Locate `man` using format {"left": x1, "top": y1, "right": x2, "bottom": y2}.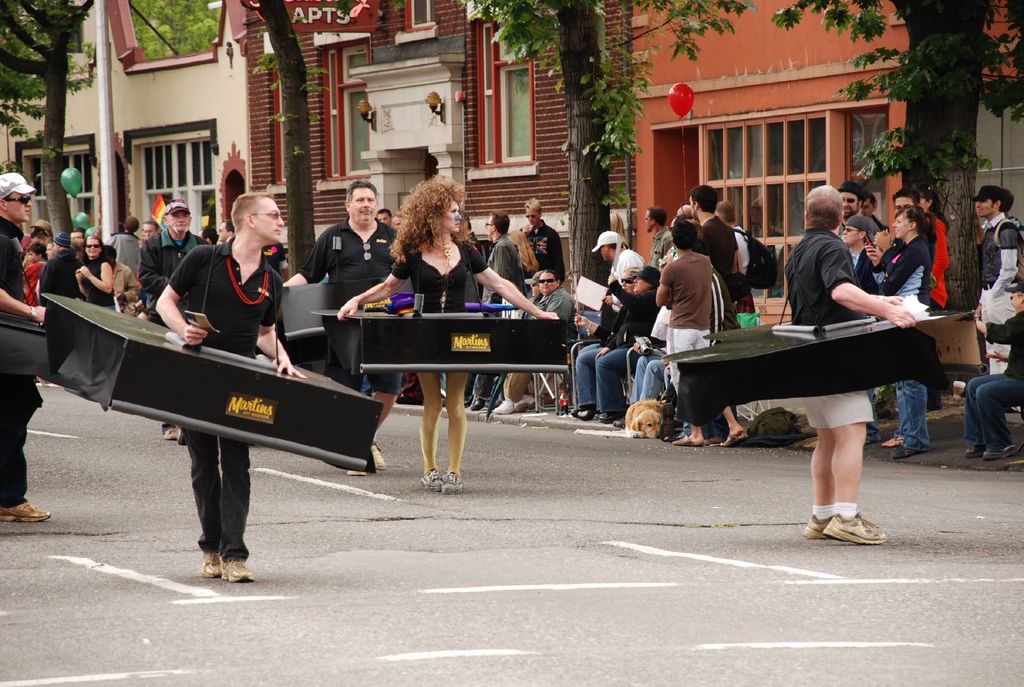
{"left": 136, "top": 200, "right": 212, "bottom": 440}.
